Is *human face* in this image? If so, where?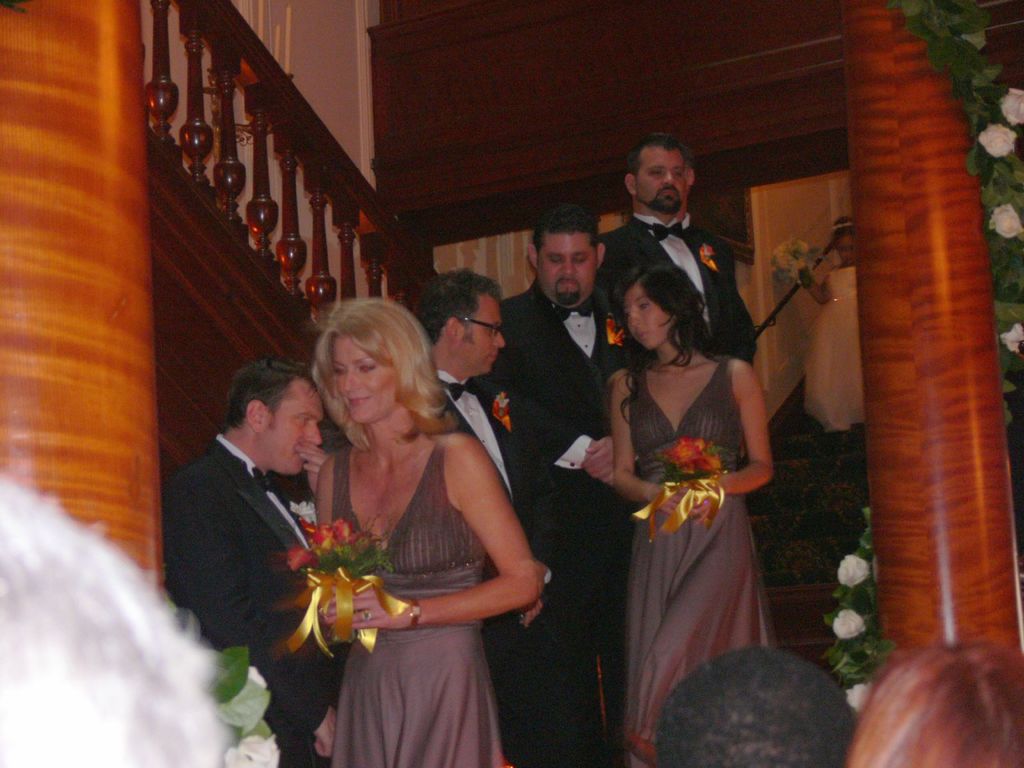
Yes, at bbox(539, 234, 598, 302).
